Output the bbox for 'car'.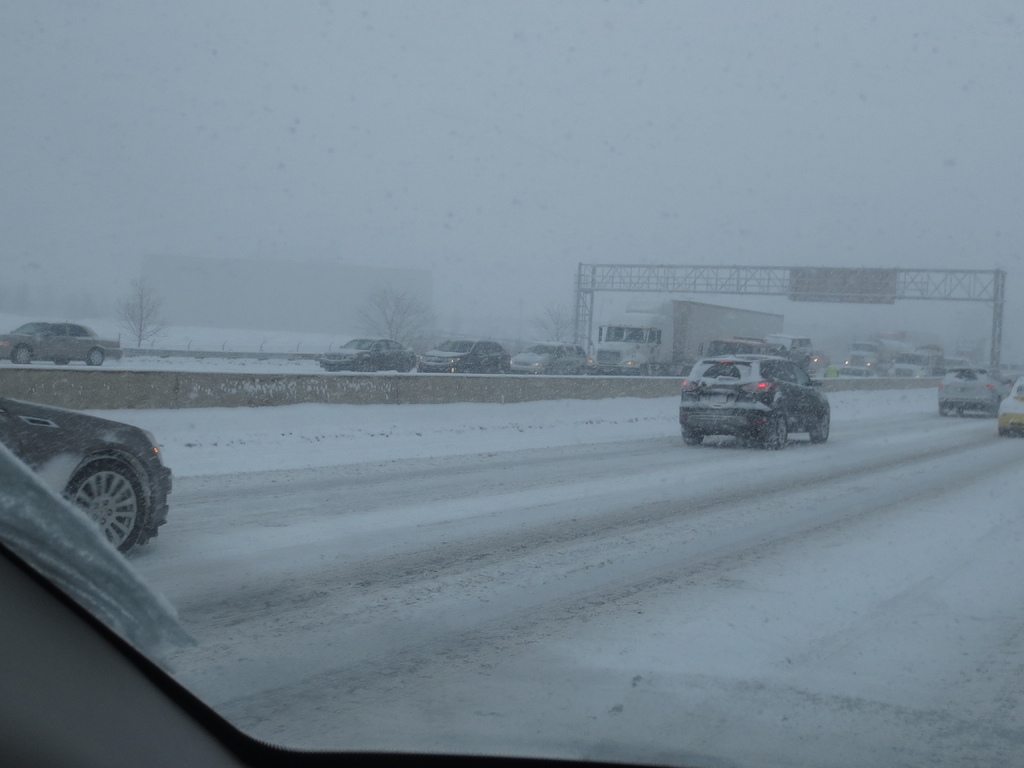
890/358/931/379.
